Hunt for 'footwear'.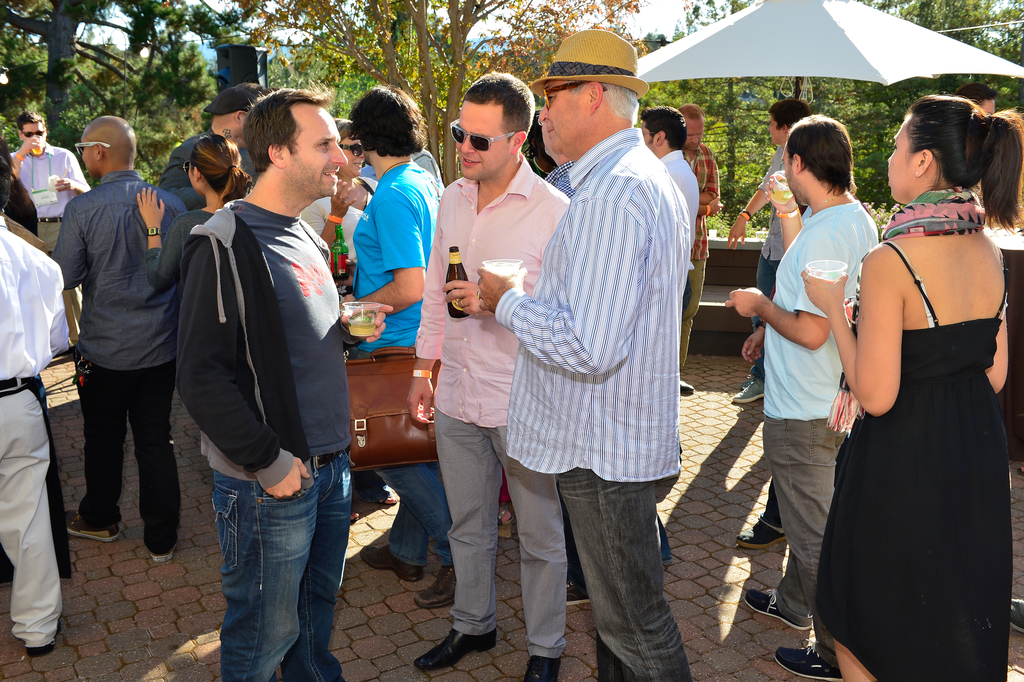
Hunted down at 33,613,65,654.
